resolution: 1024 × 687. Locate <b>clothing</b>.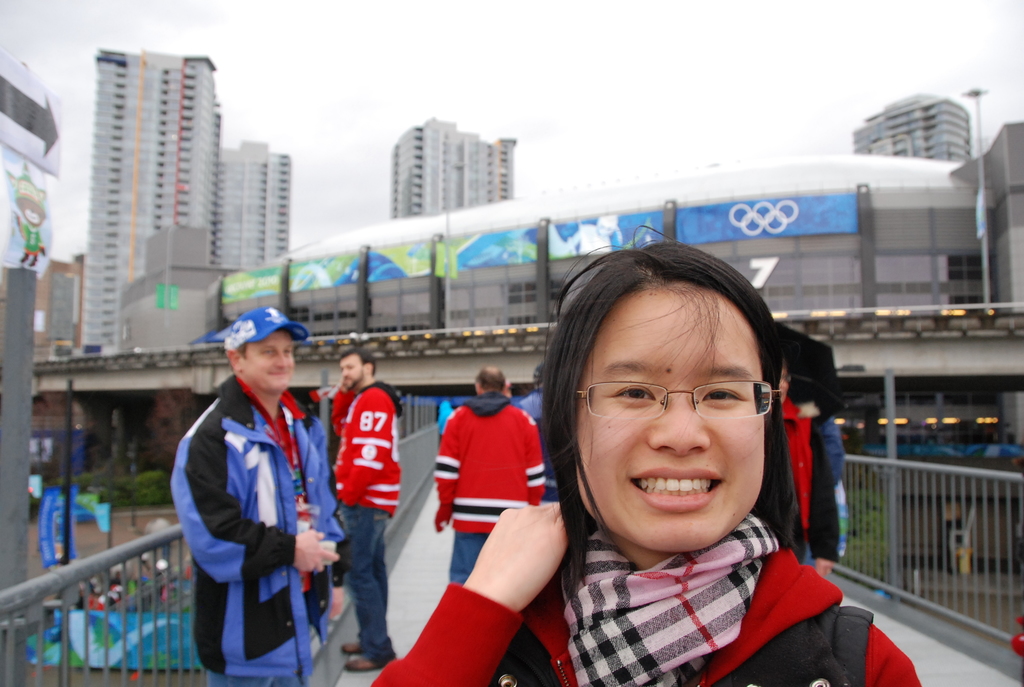
[left=332, top=376, right=401, bottom=663].
